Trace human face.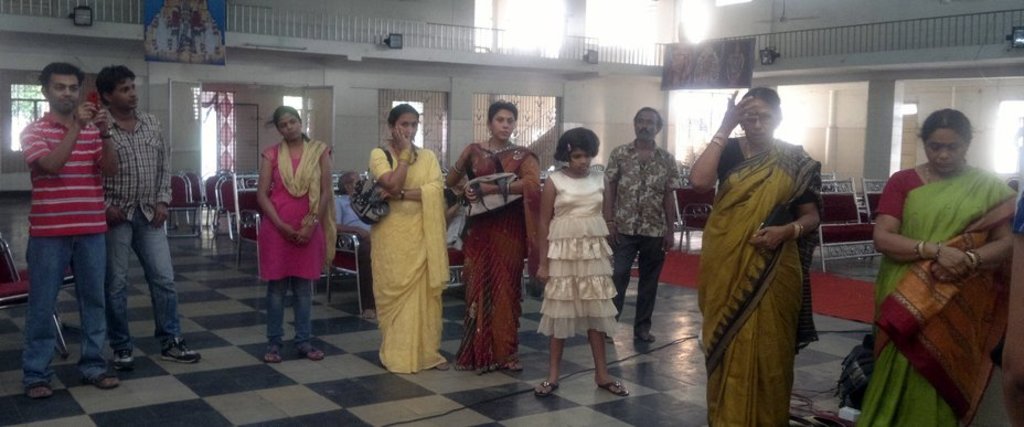
Traced to [492,110,518,139].
